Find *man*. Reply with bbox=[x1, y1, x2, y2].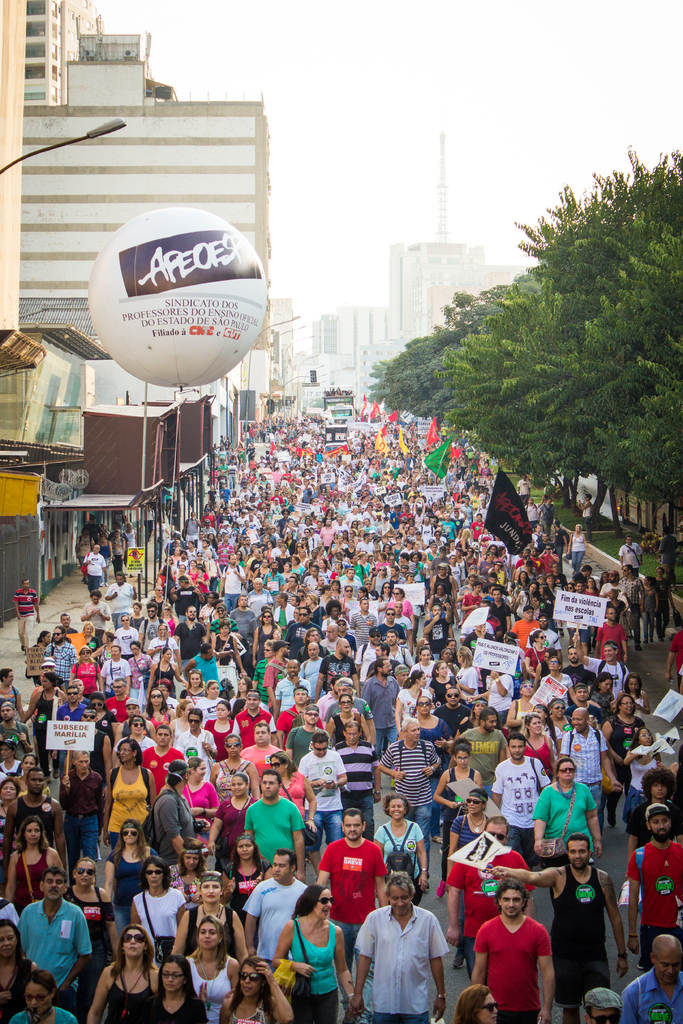
bbox=[135, 599, 170, 653].
